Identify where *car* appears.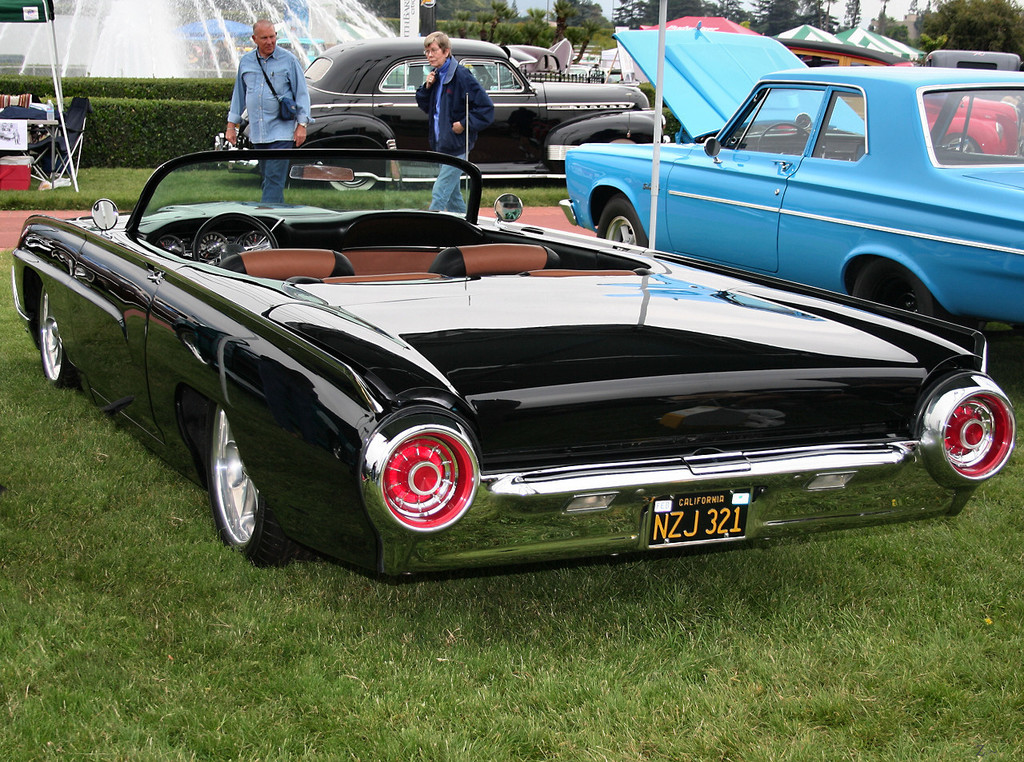
Appears at bbox(218, 37, 669, 193).
